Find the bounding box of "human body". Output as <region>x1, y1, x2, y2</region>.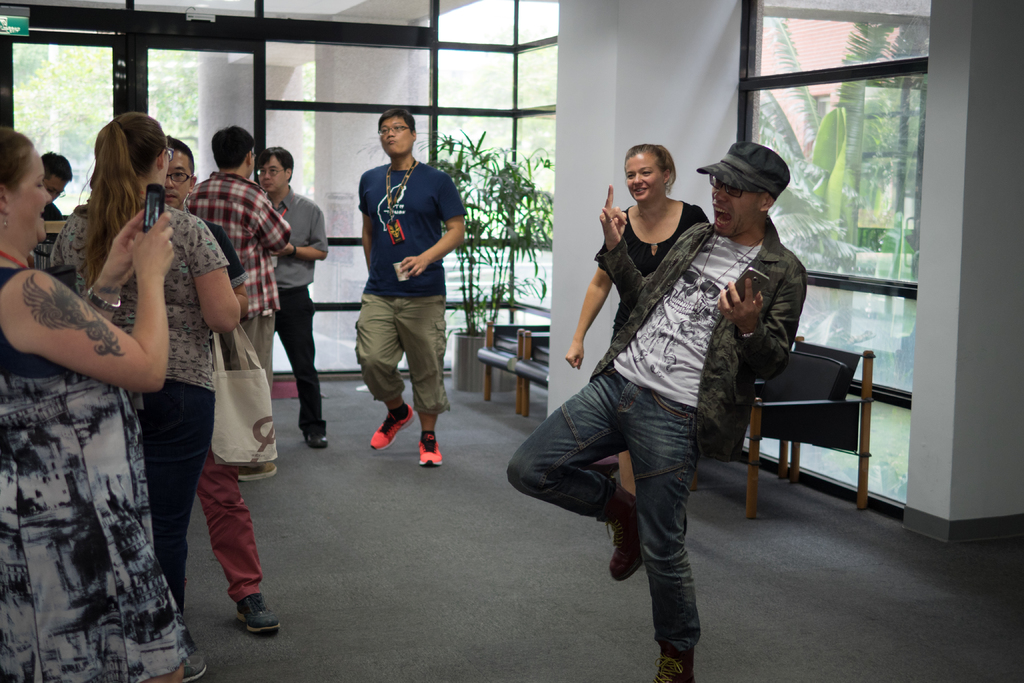
<region>504, 181, 812, 682</region>.
